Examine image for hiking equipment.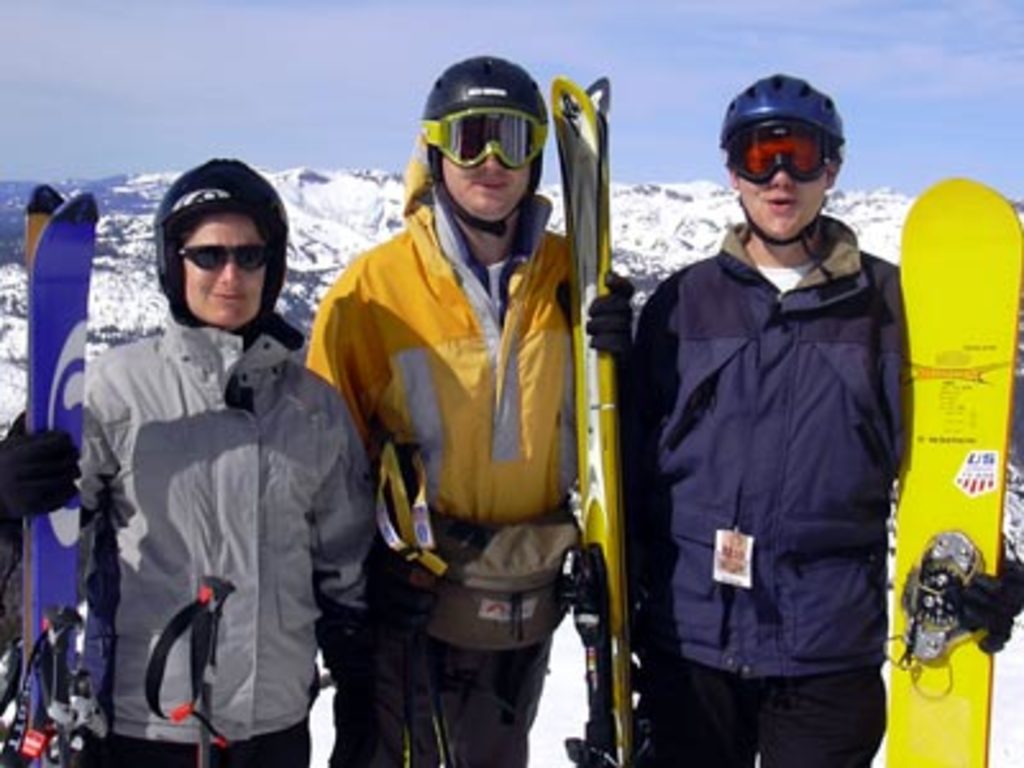
Examination result: (left=156, top=151, right=292, bottom=351).
